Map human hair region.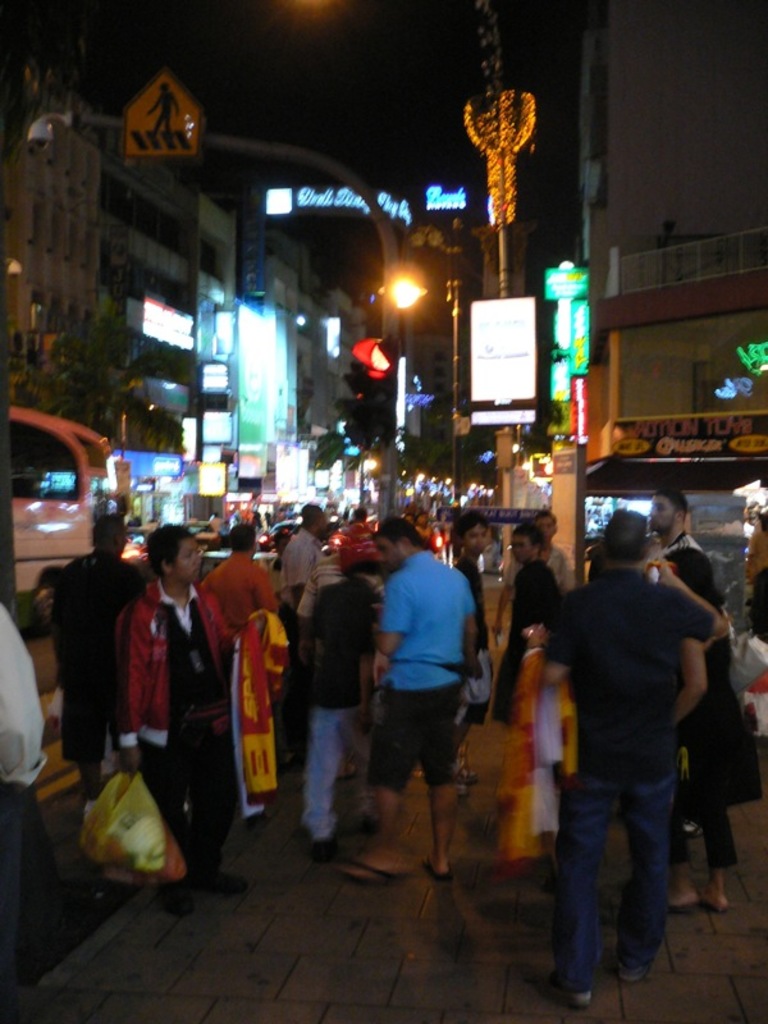
Mapped to (x1=285, y1=503, x2=334, y2=535).
